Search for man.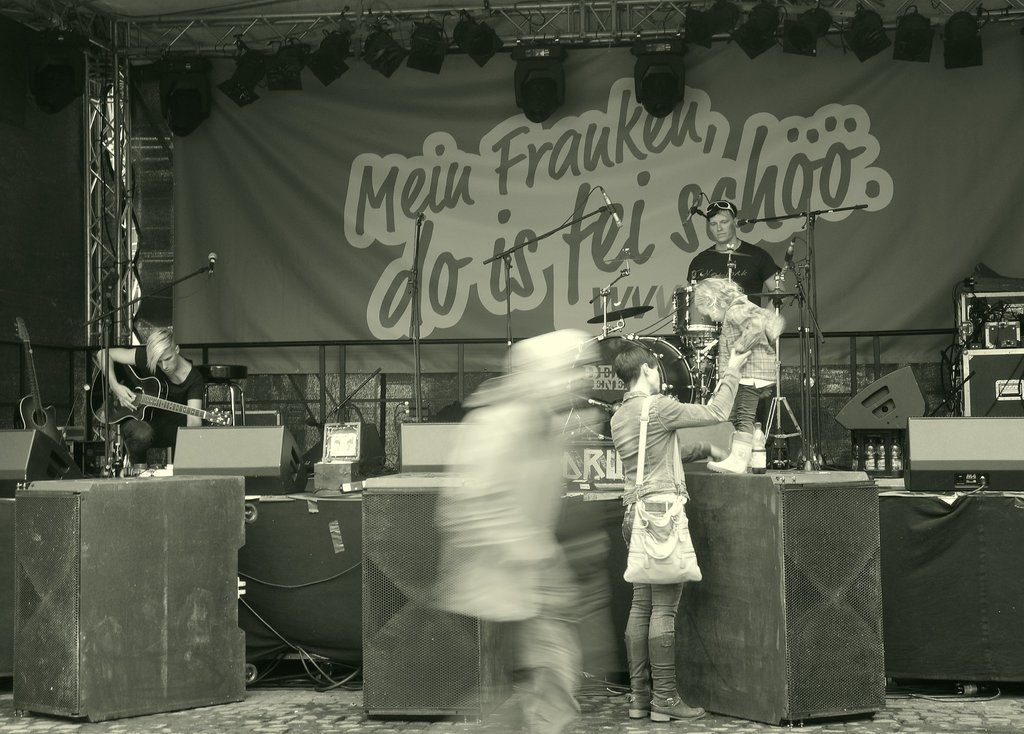
Found at [616, 363, 732, 677].
